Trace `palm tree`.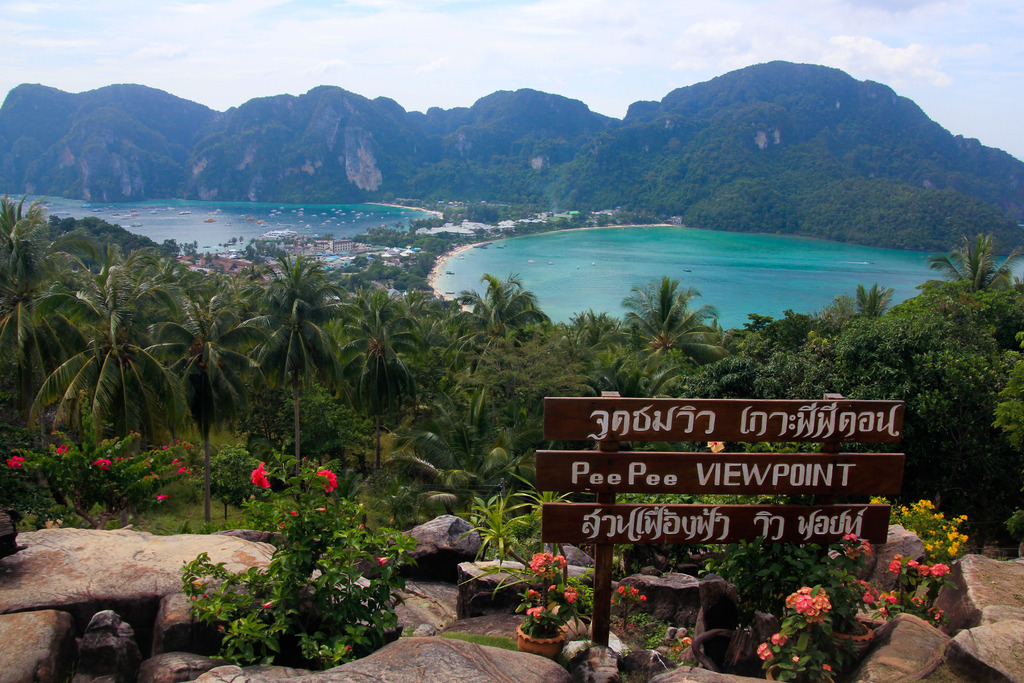
Traced to left=236, top=264, right=353, bottom=468.
